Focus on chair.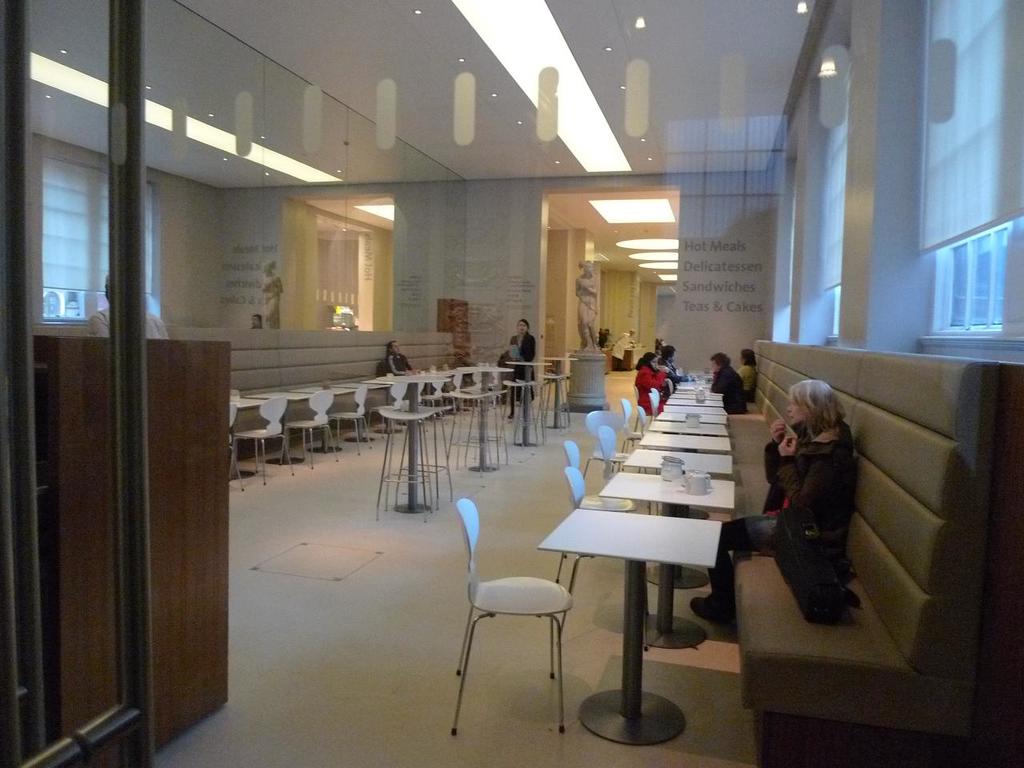
Focused at select_region(565, 439, 633, 511).
